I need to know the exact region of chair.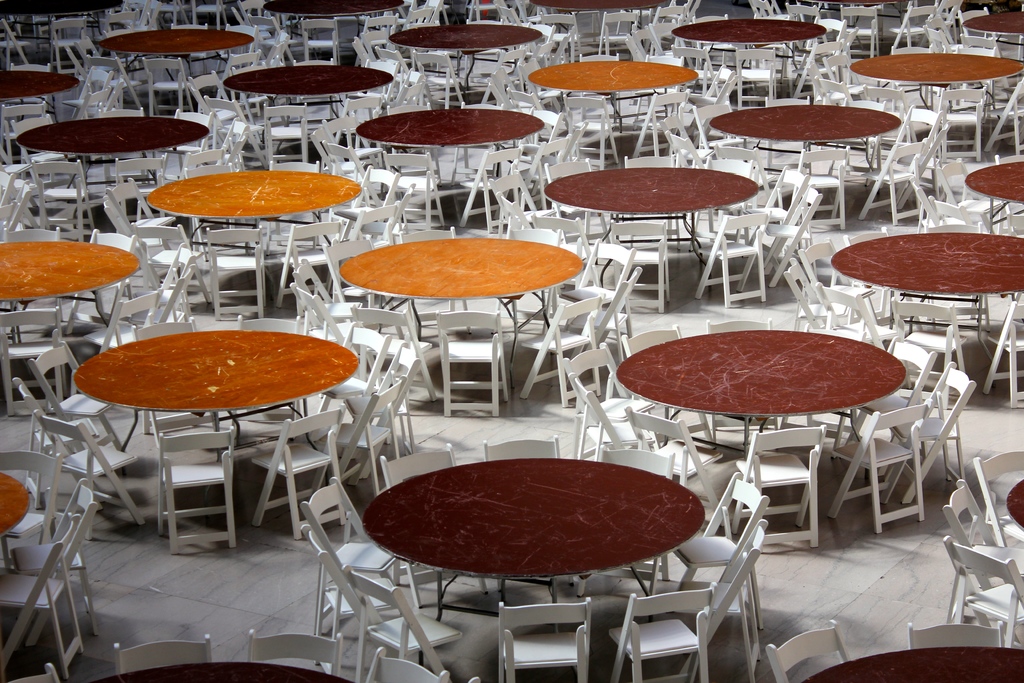
Region: BBox(942, 534, 1023, 650).
